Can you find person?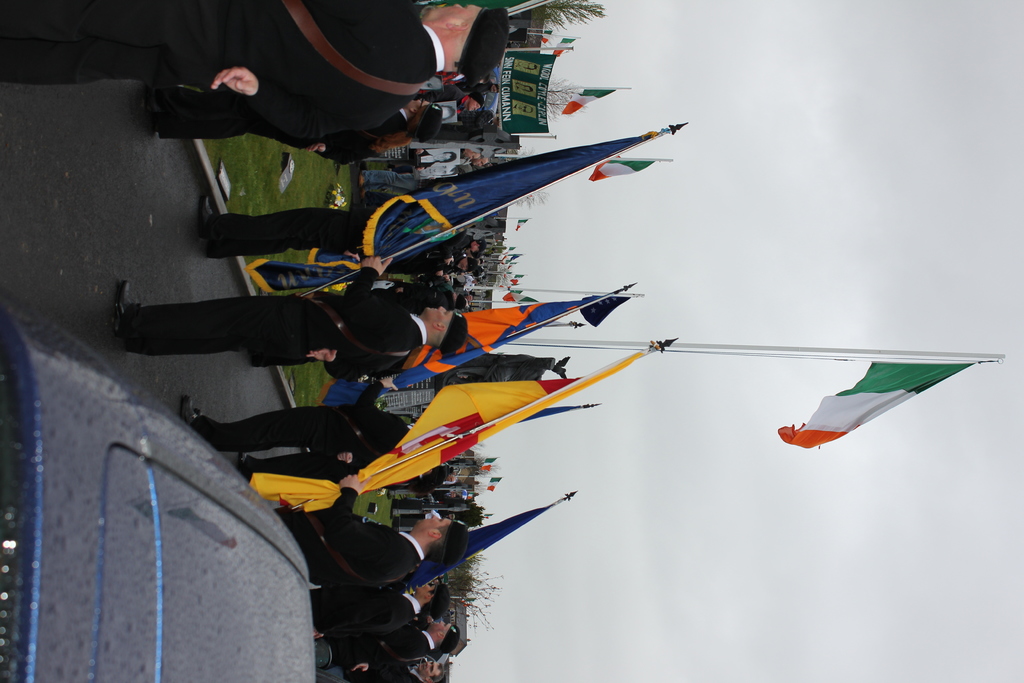
Yes, bounding box: [x1=0, y1=0, x2=510, y2=108].
